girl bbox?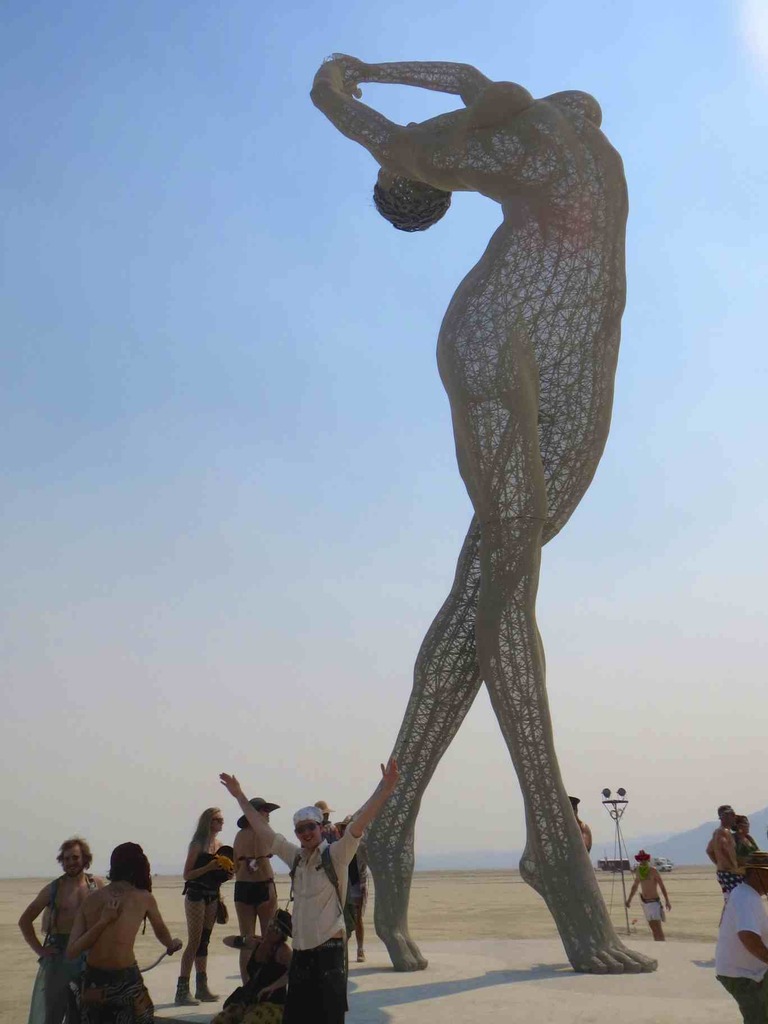
64:840:180:1023
